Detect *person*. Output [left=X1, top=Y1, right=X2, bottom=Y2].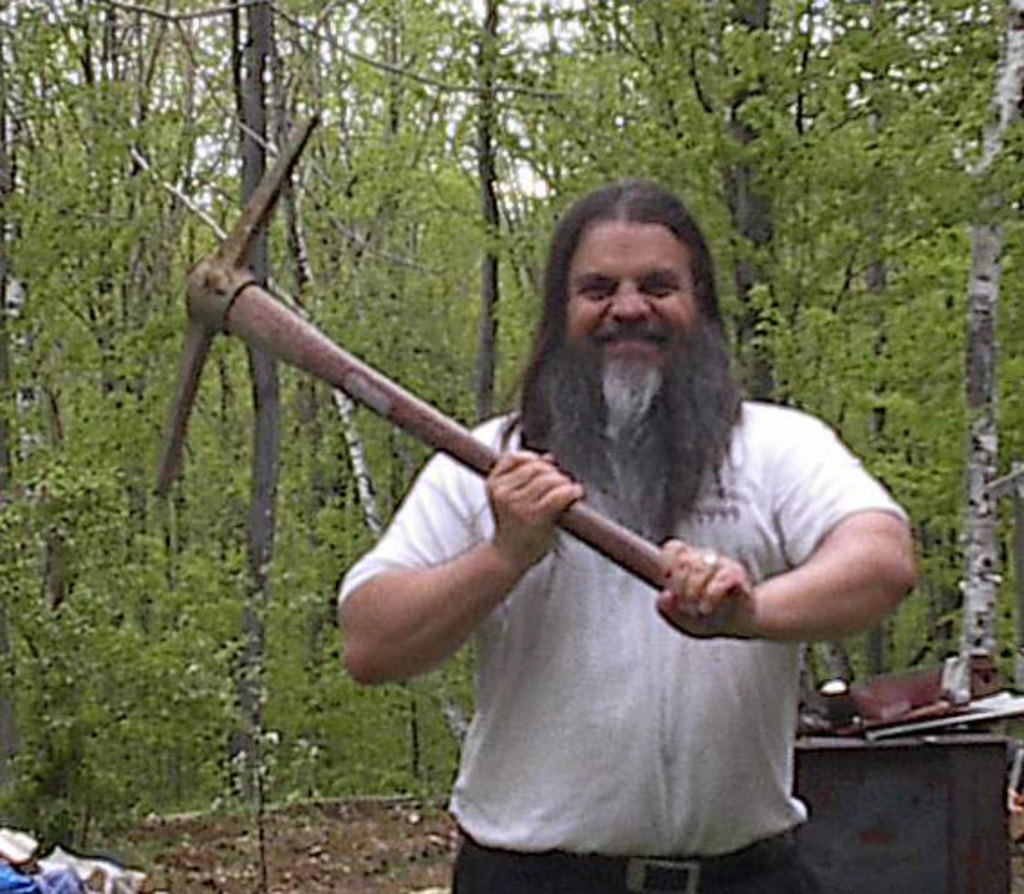
[left=334, top=186, right=916, bottom=892].
